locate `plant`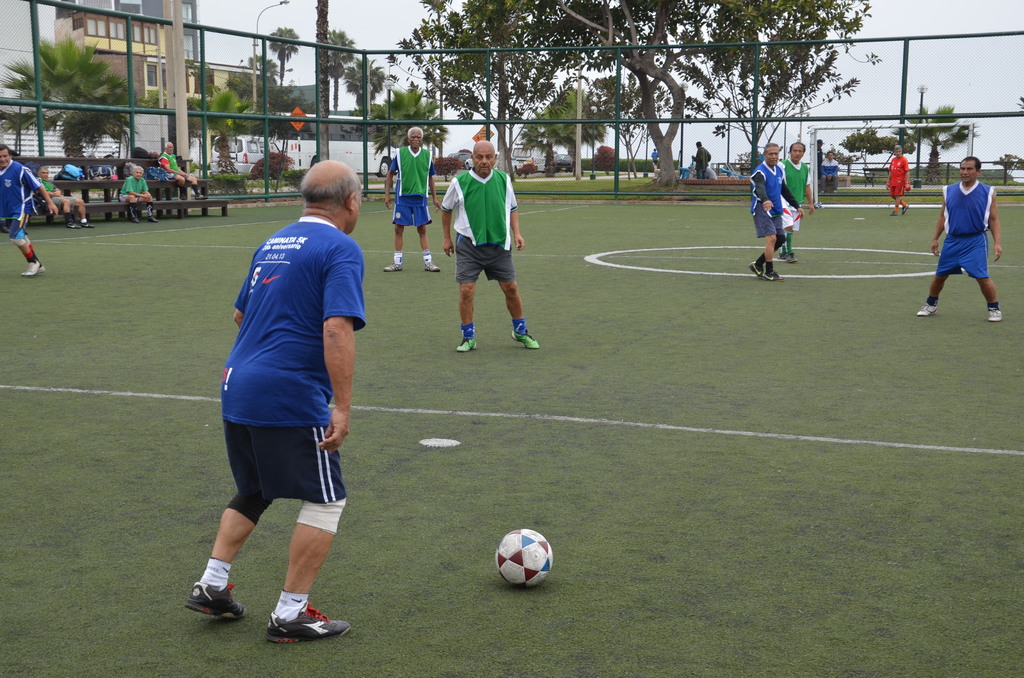
2 10 146 155
